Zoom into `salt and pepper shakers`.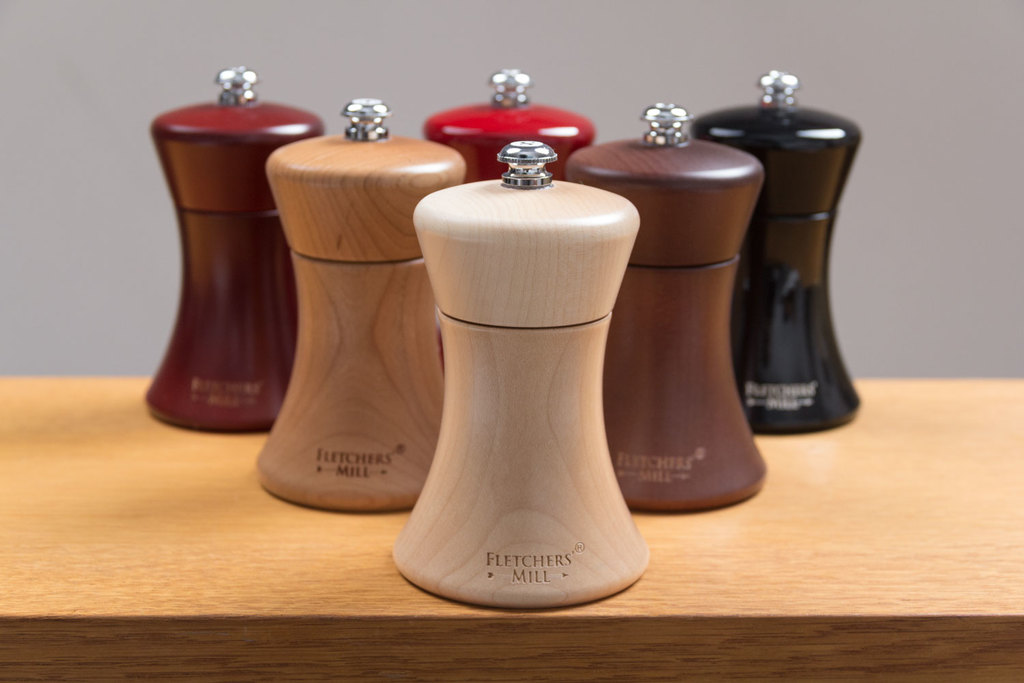
Zoom target: bbox=[556, 100, 771, 512].
